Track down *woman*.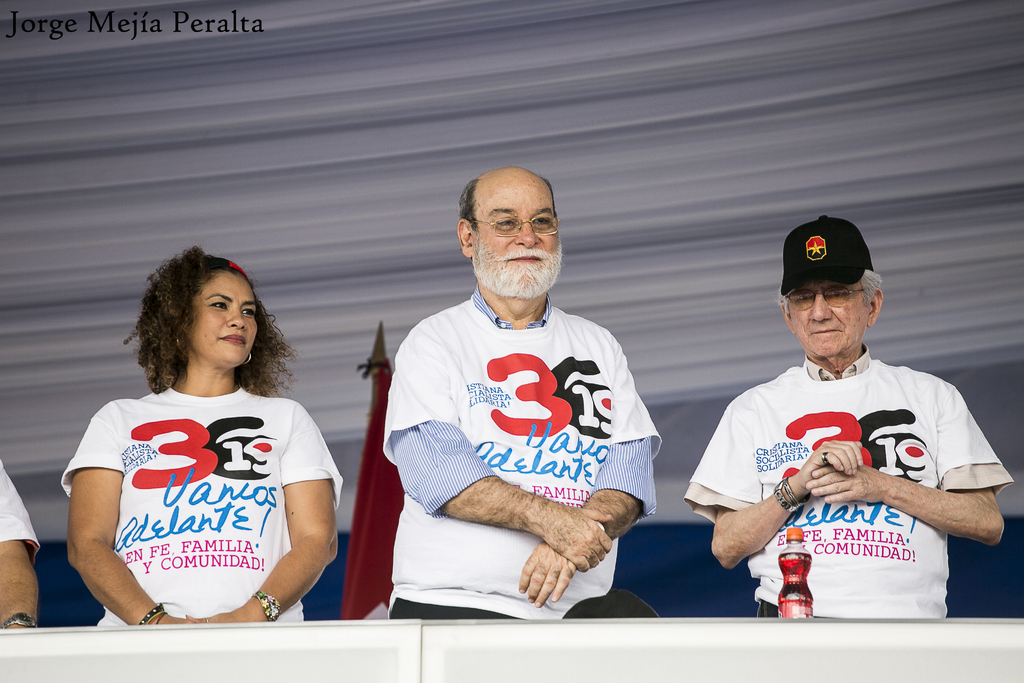
Tracked to [59, 257, 356, 639].
